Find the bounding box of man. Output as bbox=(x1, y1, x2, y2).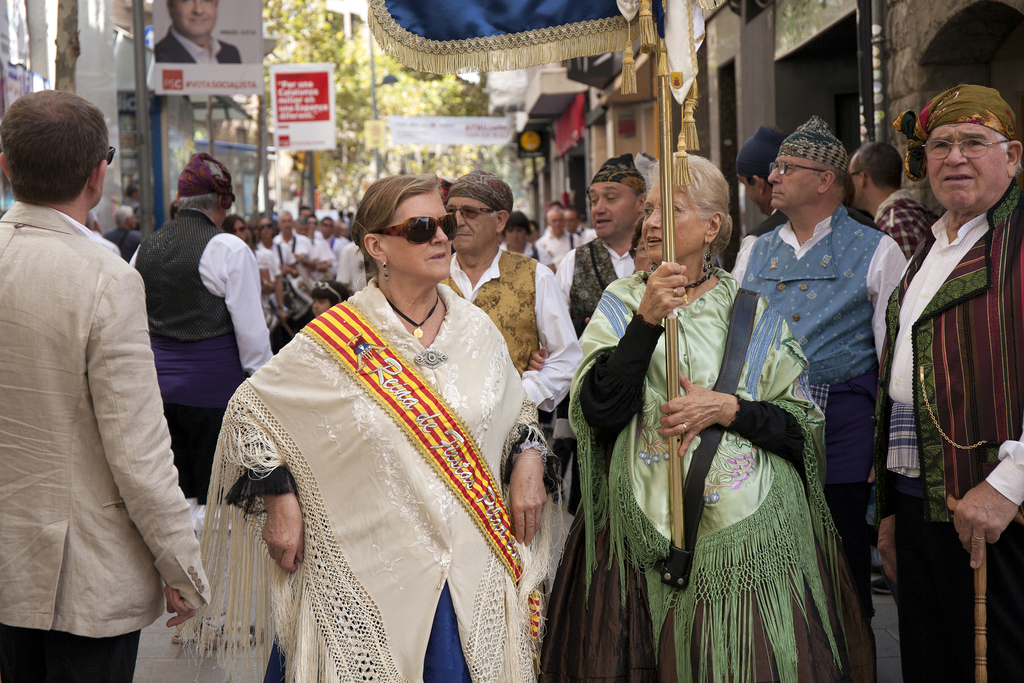
bbox=(735, 124, 881, 239).
